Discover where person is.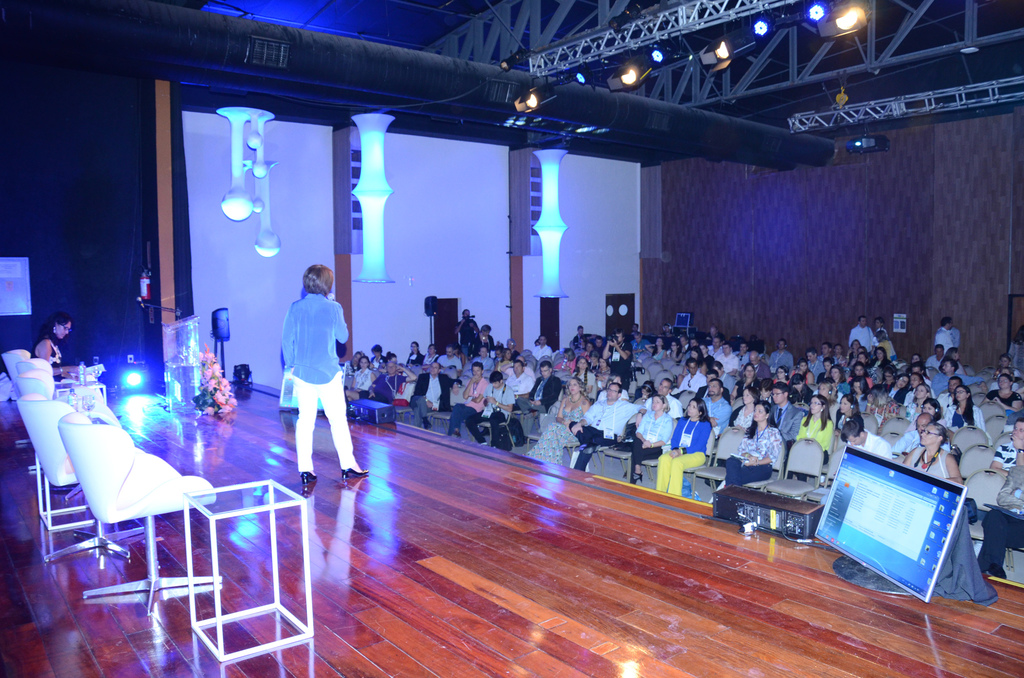
Discovered at left=562, top=376, right=638, bottom=469.
